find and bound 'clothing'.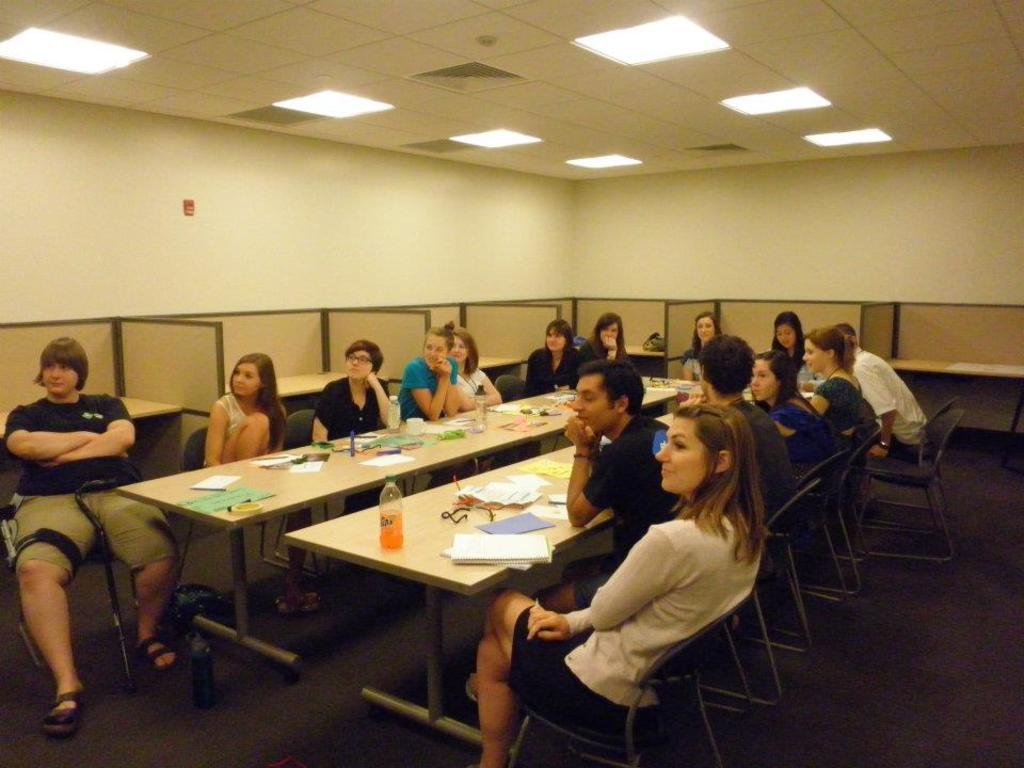
Bound: rect(396, 352, 464, 489).
